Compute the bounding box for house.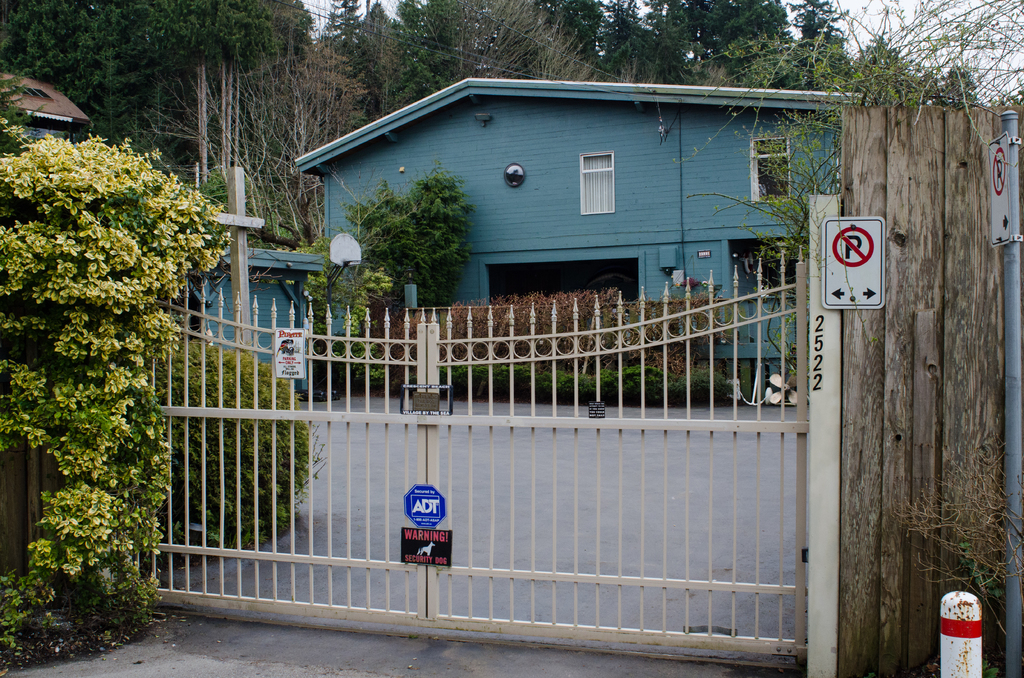
(left=187, top=256, right=333, bottom=376).
